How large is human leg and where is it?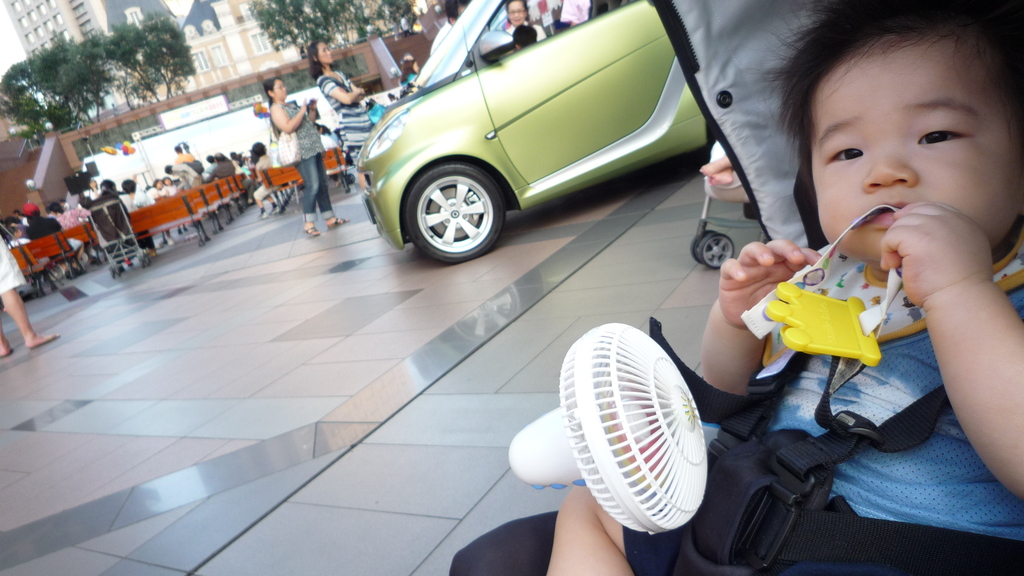
Bounding box: box=[0, 229, 57, 348].
